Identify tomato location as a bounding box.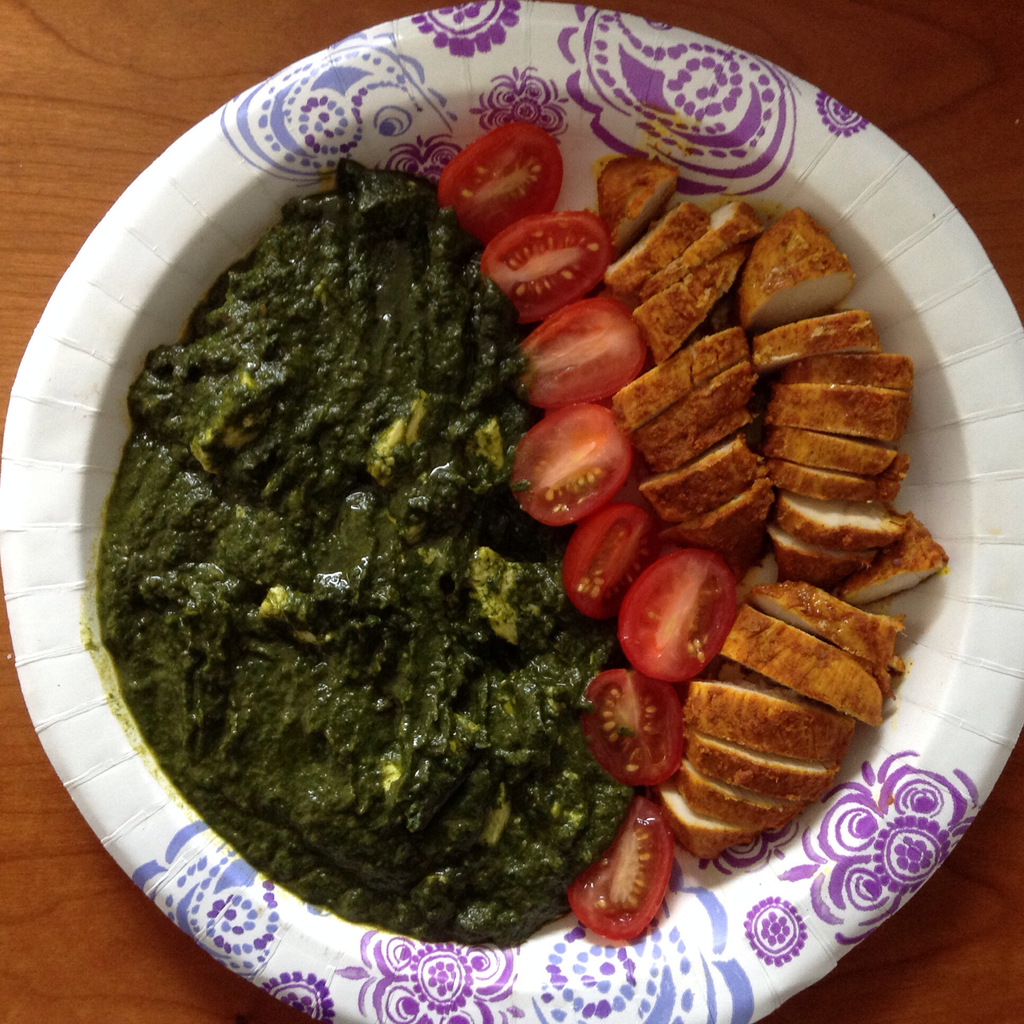
Rect(585, 664, 686, 786).
